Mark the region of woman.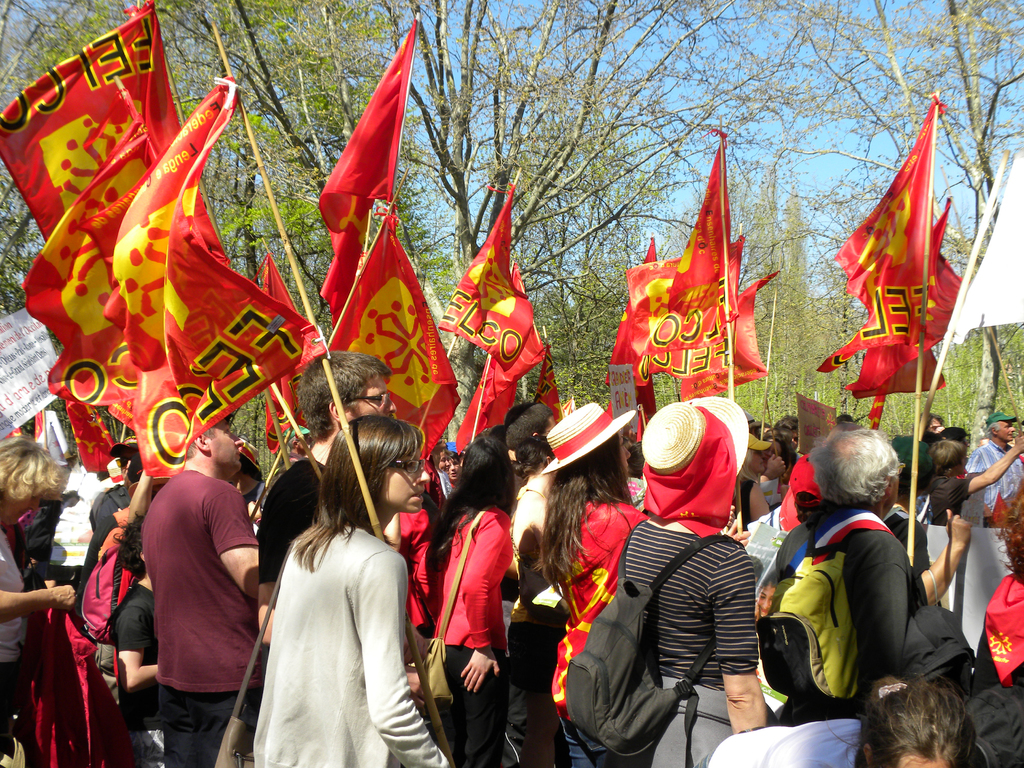
Region: Rect(420, 447, 520, 746).
